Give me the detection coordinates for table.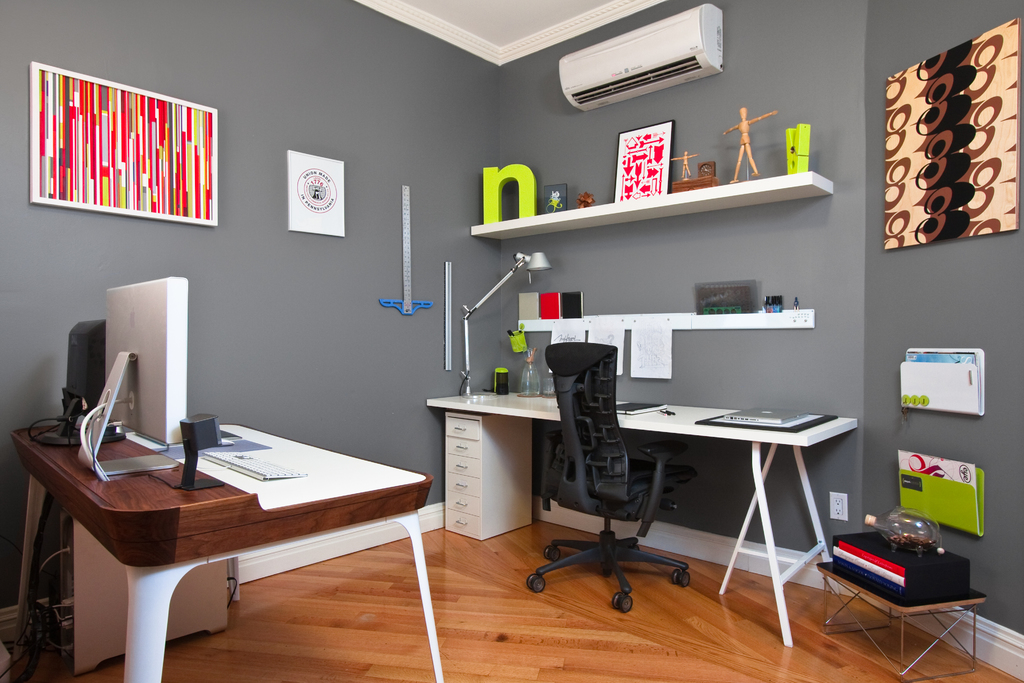
0,416,437,675.
